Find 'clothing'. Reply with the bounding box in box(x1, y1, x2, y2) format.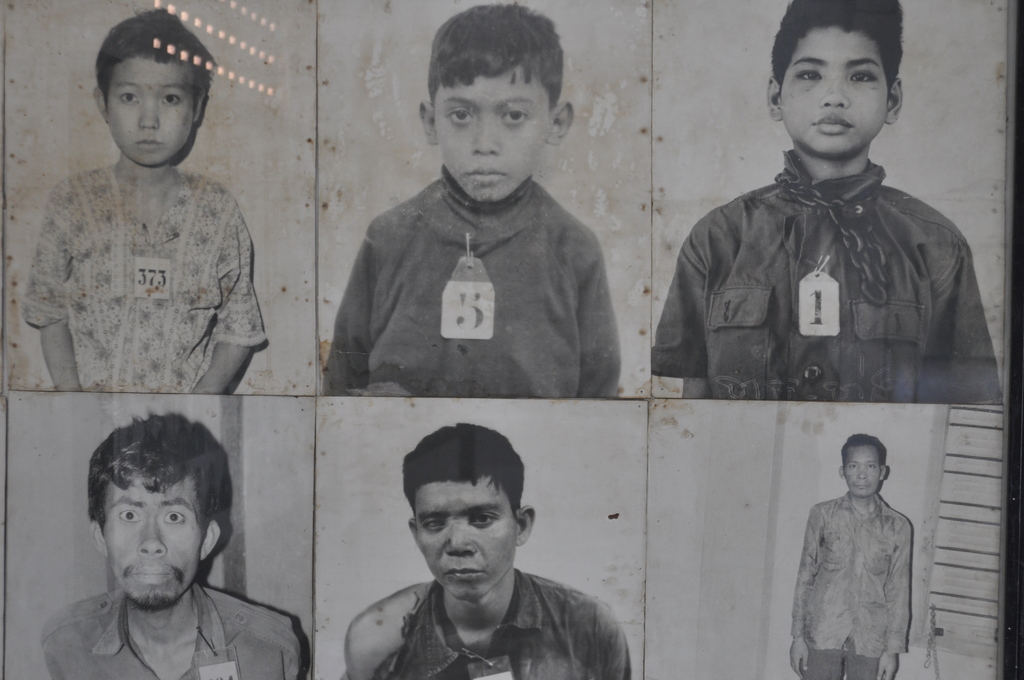
box(804, 454, 937, 676).
